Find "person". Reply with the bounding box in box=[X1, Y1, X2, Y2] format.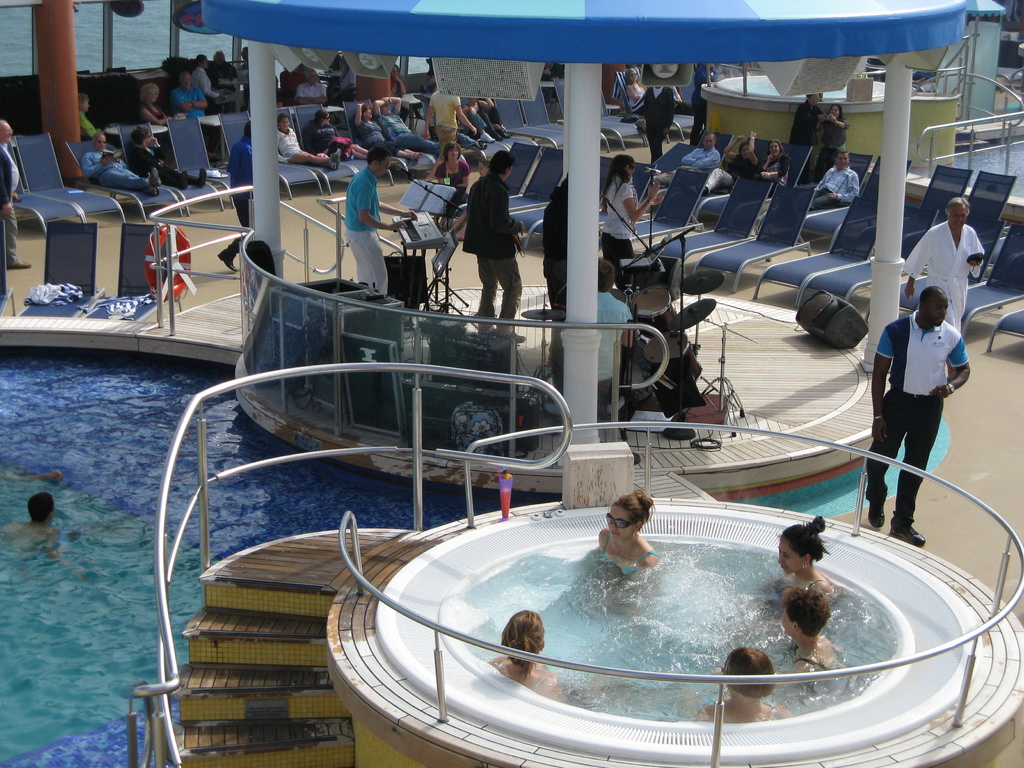
box=[128, 121, 210, 188].
